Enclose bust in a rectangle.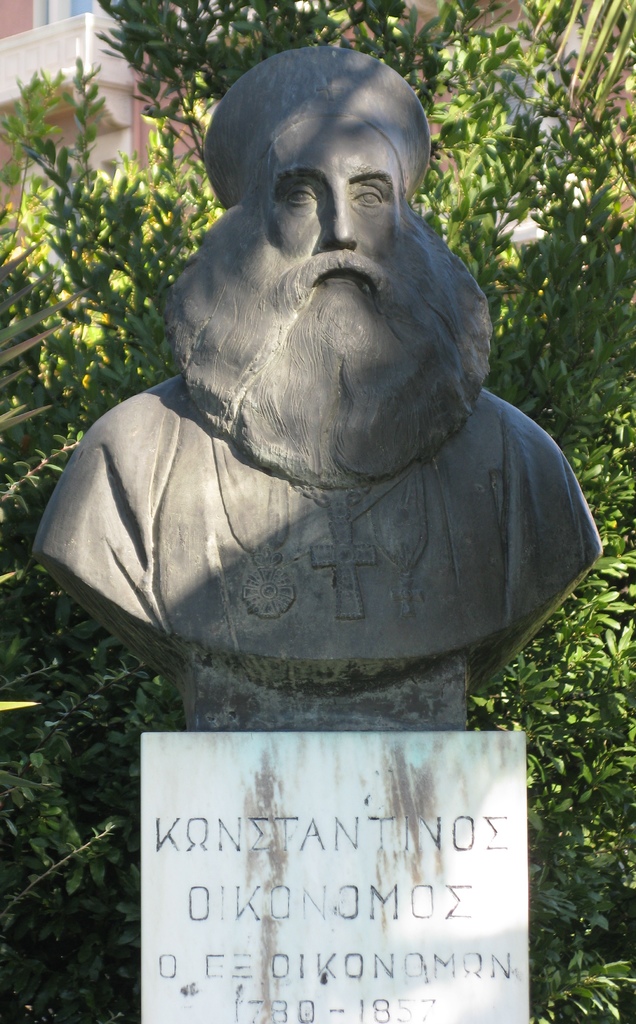
rect(31, 44, 607, 695).
